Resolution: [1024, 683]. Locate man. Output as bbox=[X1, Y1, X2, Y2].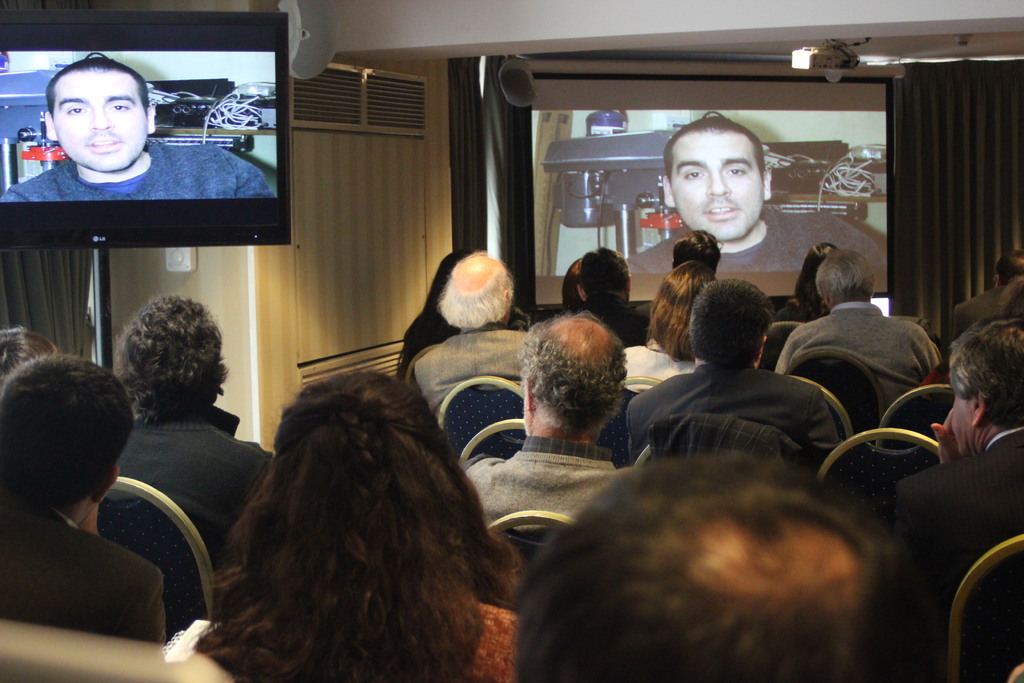
bbox=[519, 442, 924, 682].
